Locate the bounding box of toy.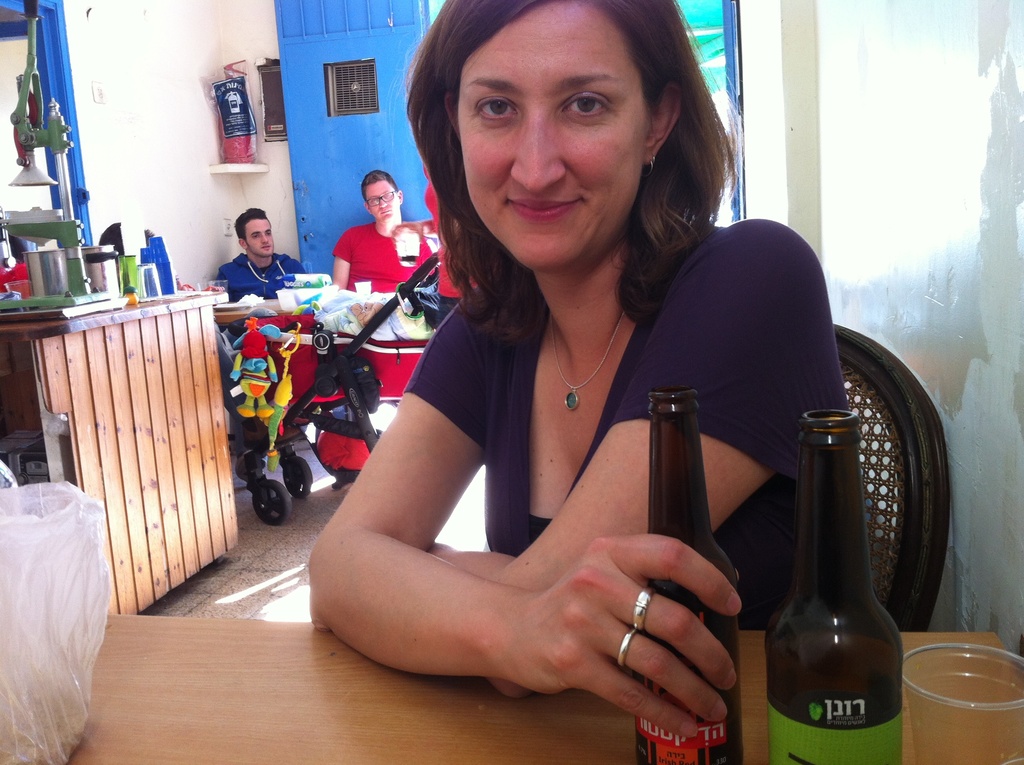
Bounding box: 140:238:176:294.
